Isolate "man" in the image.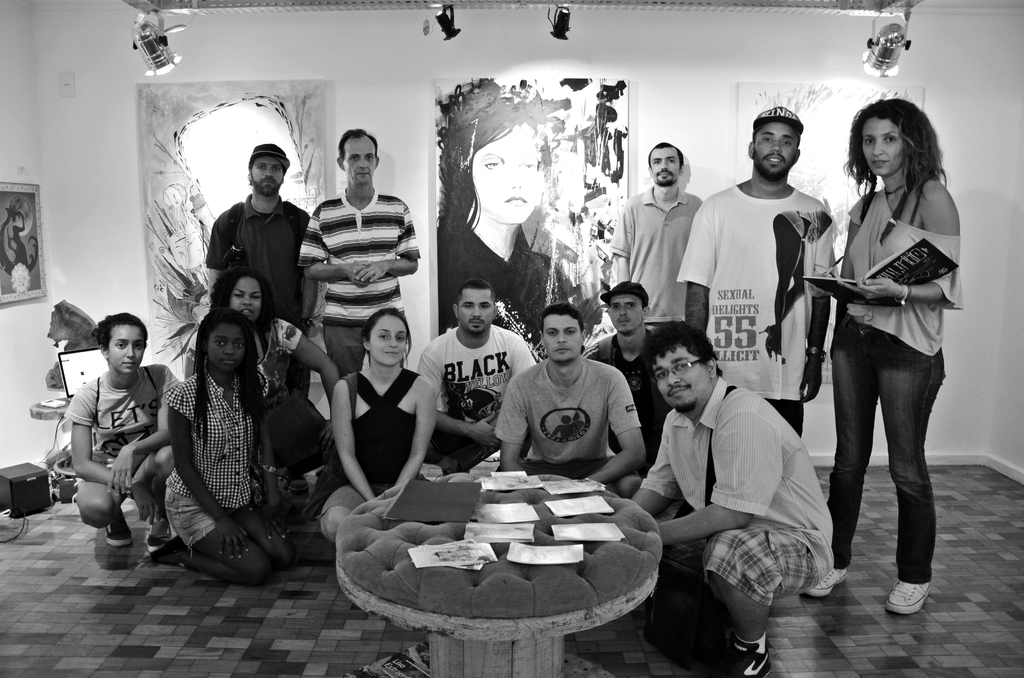
Isolated region: [left=614, top=139, right=708, bottom=320].
